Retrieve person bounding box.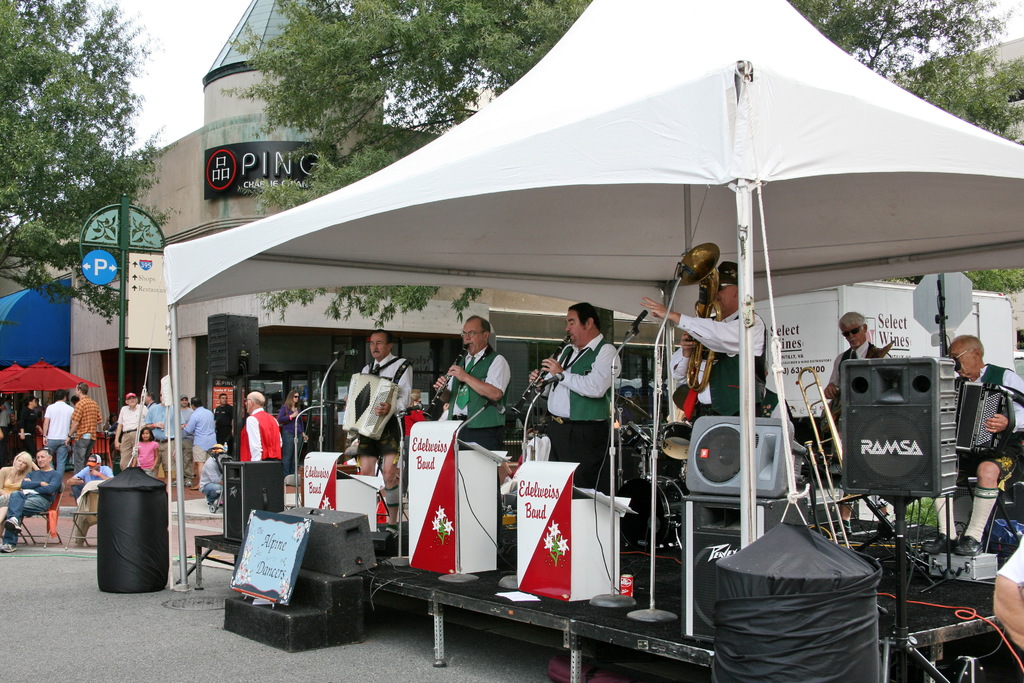
Bounding box: detection(173, 393, 193, 488).
